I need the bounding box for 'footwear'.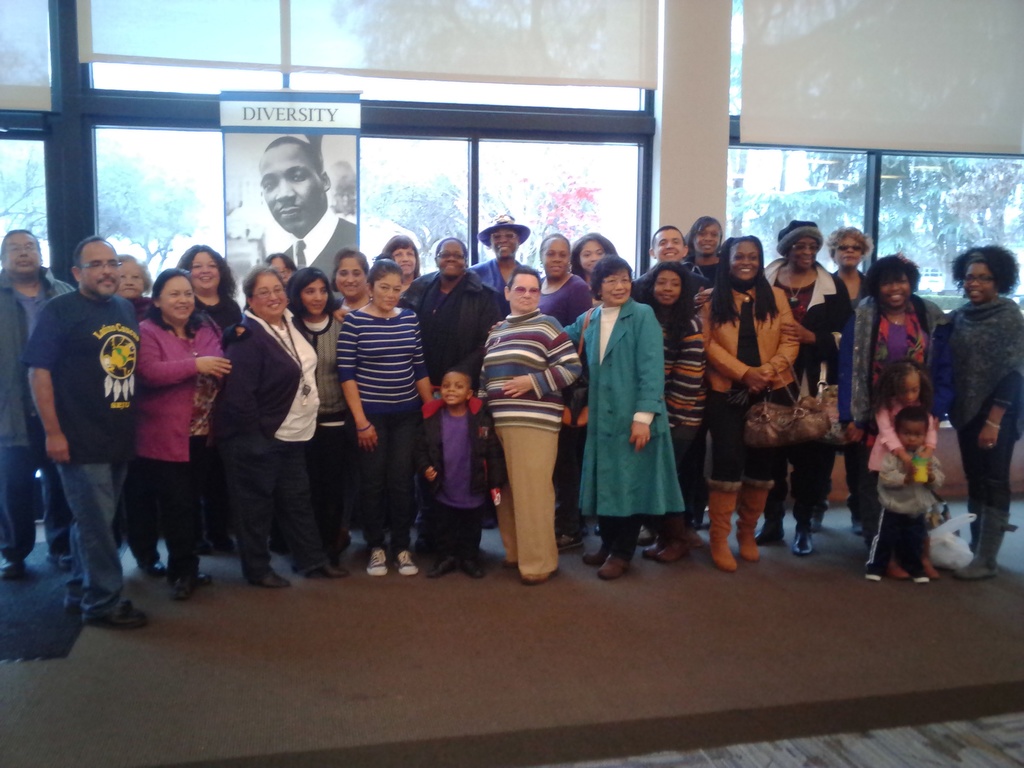
Here it is: l=305, t=561, r=346, b=580.
